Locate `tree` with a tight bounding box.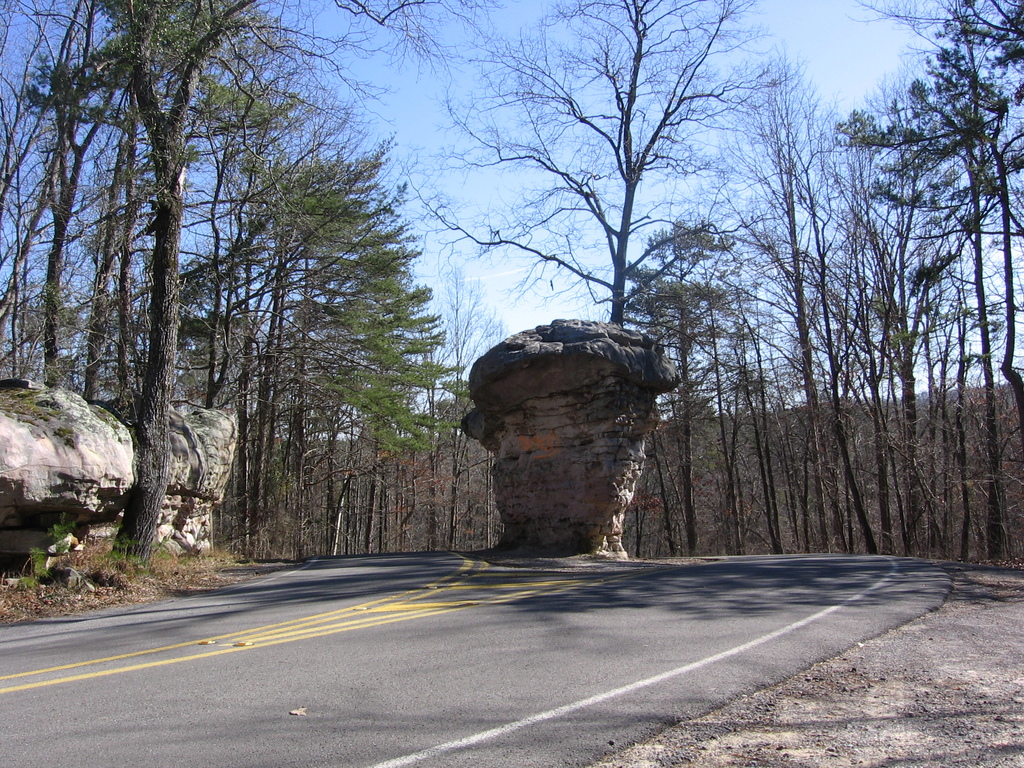
region(784, 108, 977, 493).
